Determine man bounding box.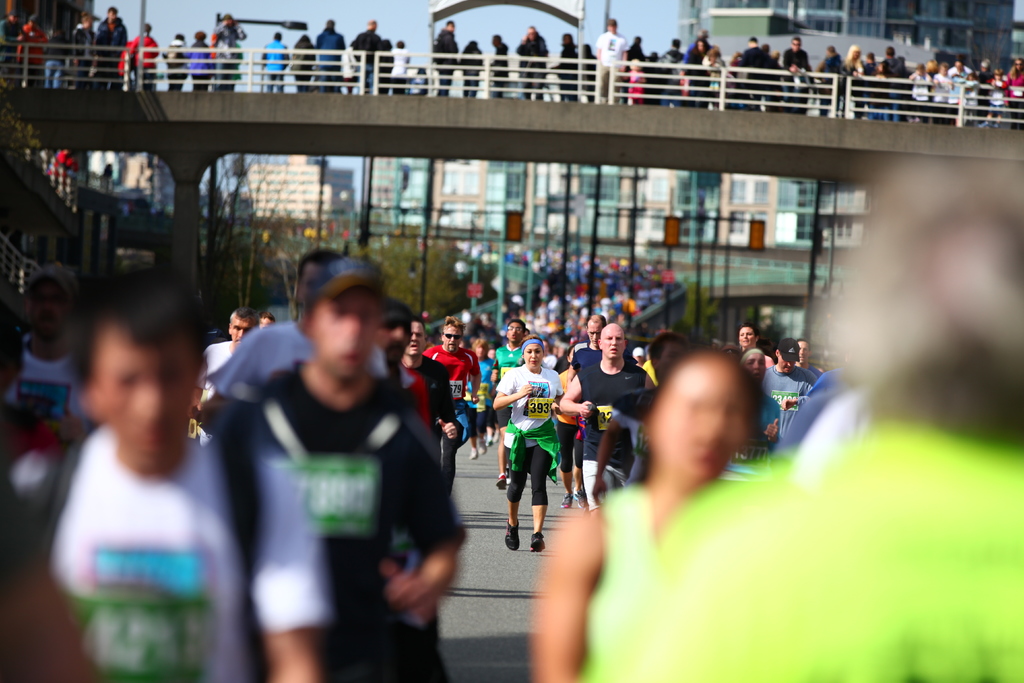
Determined: x1=70 y1=15 x2=97 y2=90.
